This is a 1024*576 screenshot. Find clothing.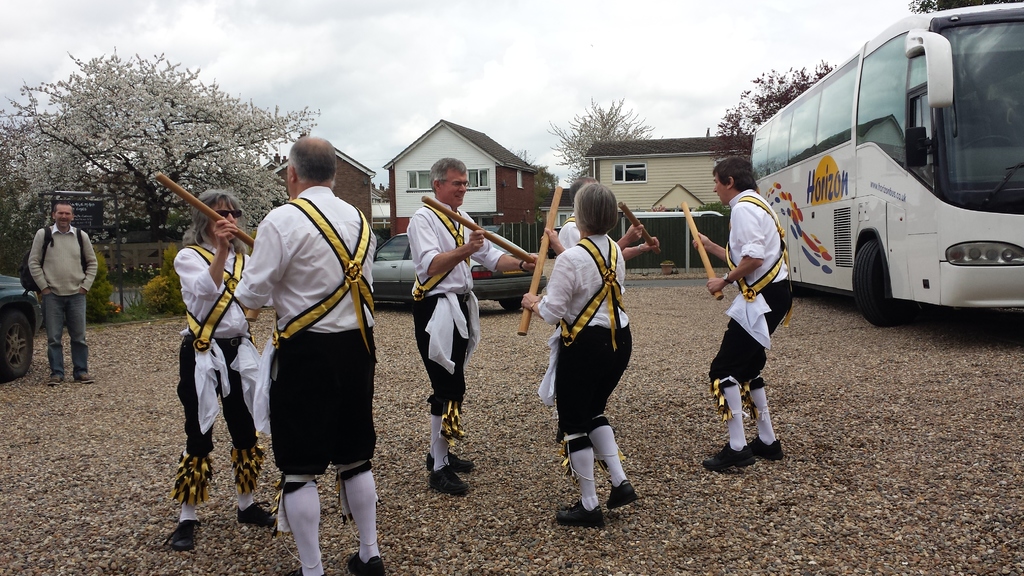
Bounding box: detection(411, 191, 504, 471).
